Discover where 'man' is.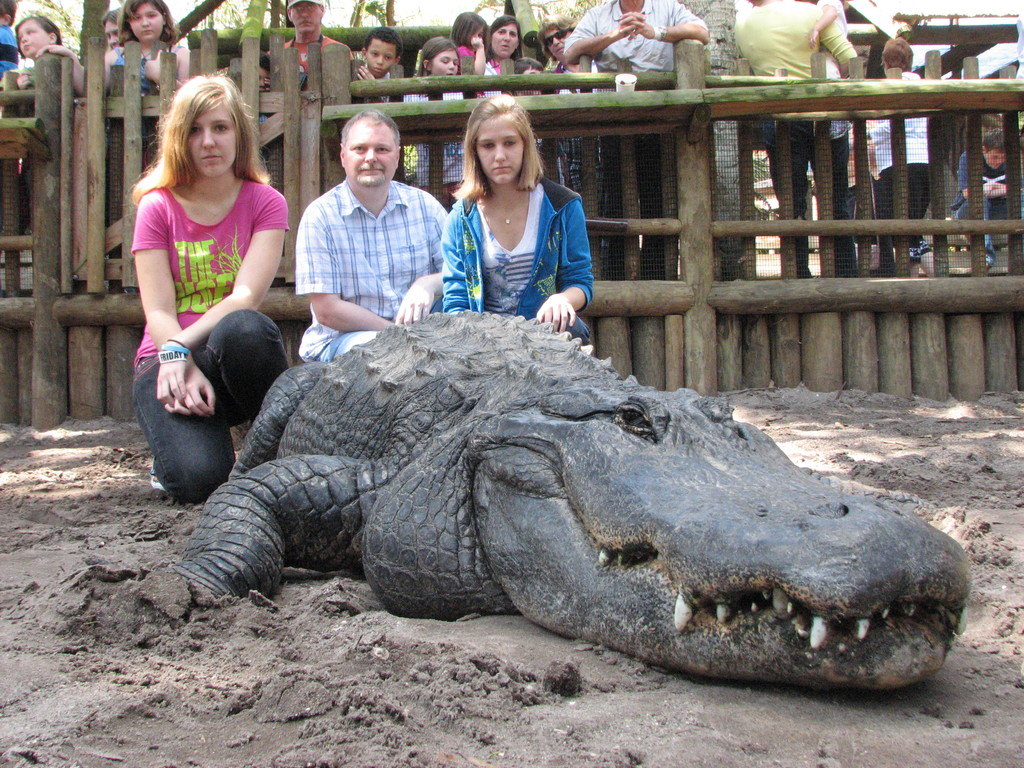
Discovered at [x1=732, y1=0, x2=853, y2=277].
